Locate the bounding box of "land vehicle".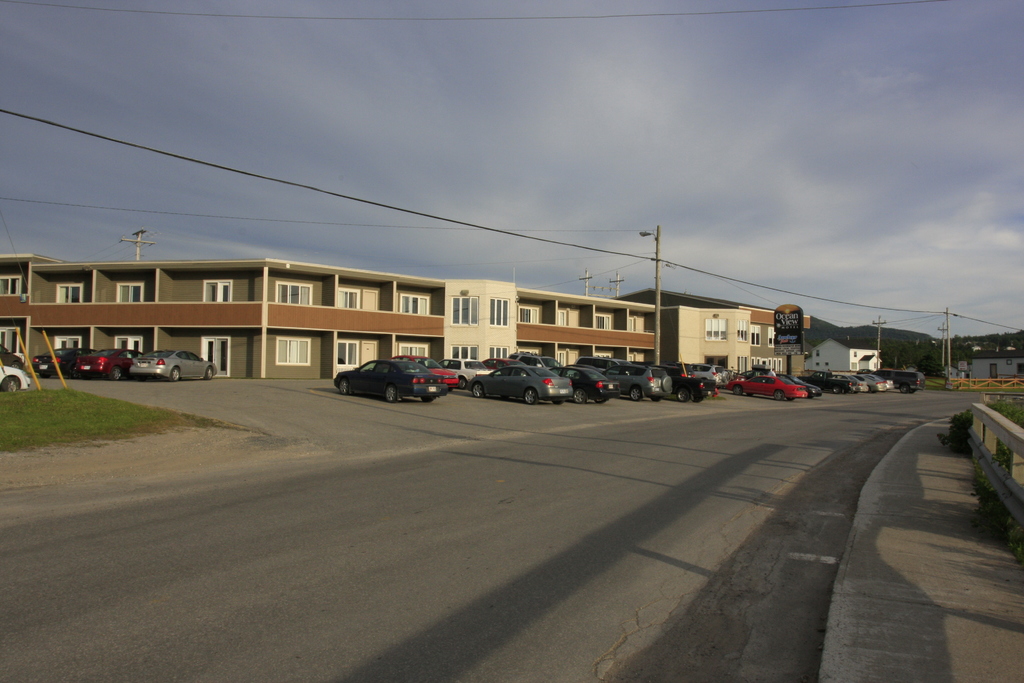
Bounding box: [129, 346, 220, 380].
